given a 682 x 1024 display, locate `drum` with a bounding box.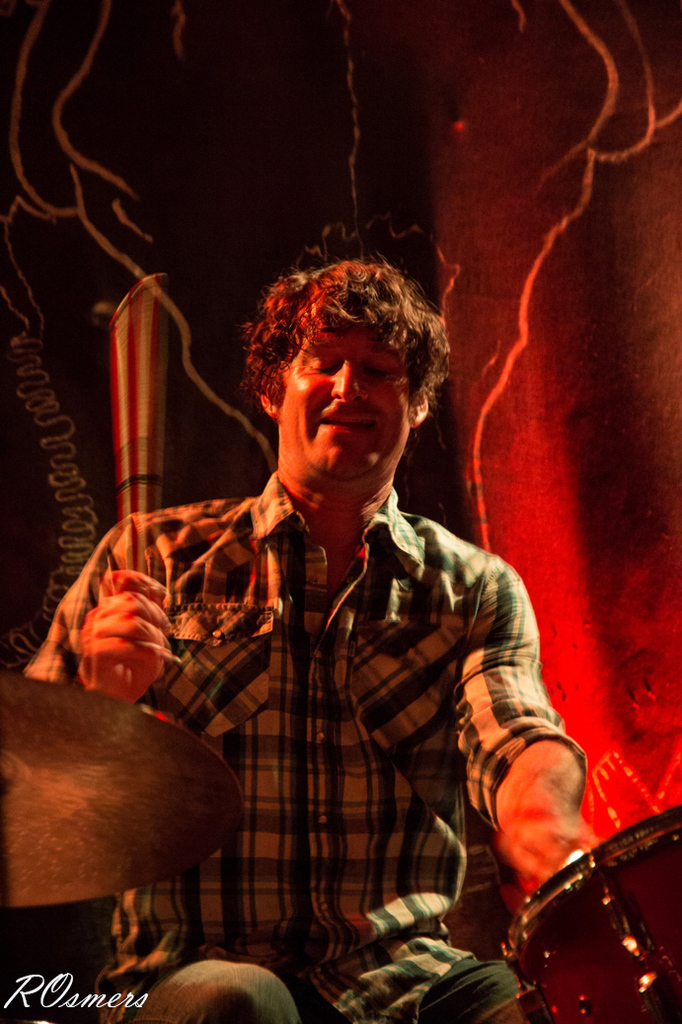
Located: {"x1": 502, "y1": 810, "x2": 681, "y2": 1023}.
